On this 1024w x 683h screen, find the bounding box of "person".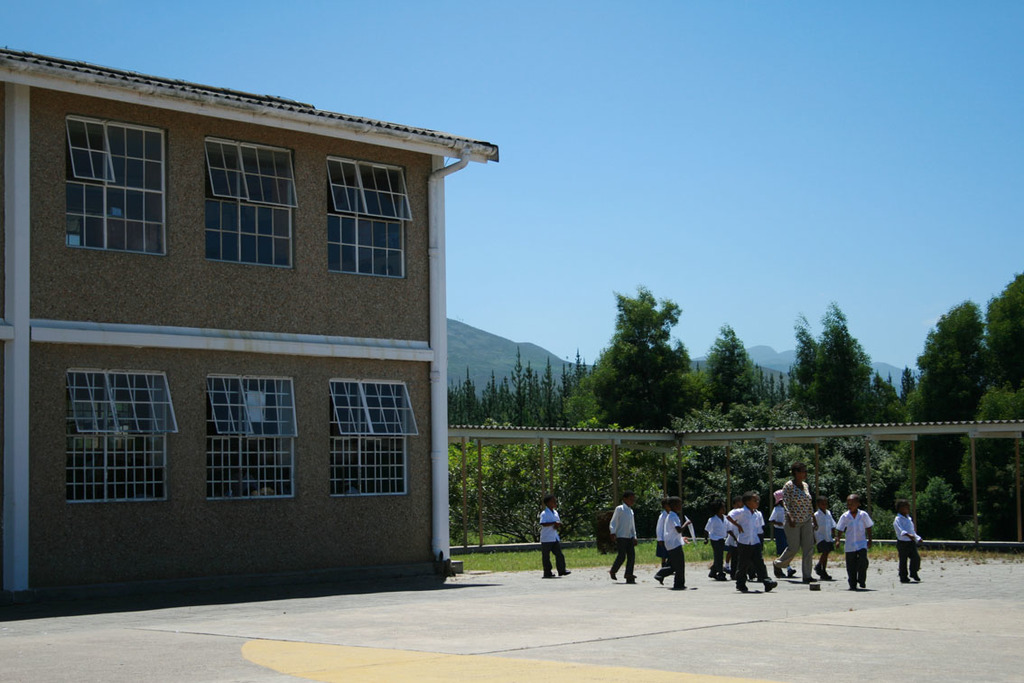
Bounding box: pyautogui.locateOnScreen(653, 500, 666, 566).
